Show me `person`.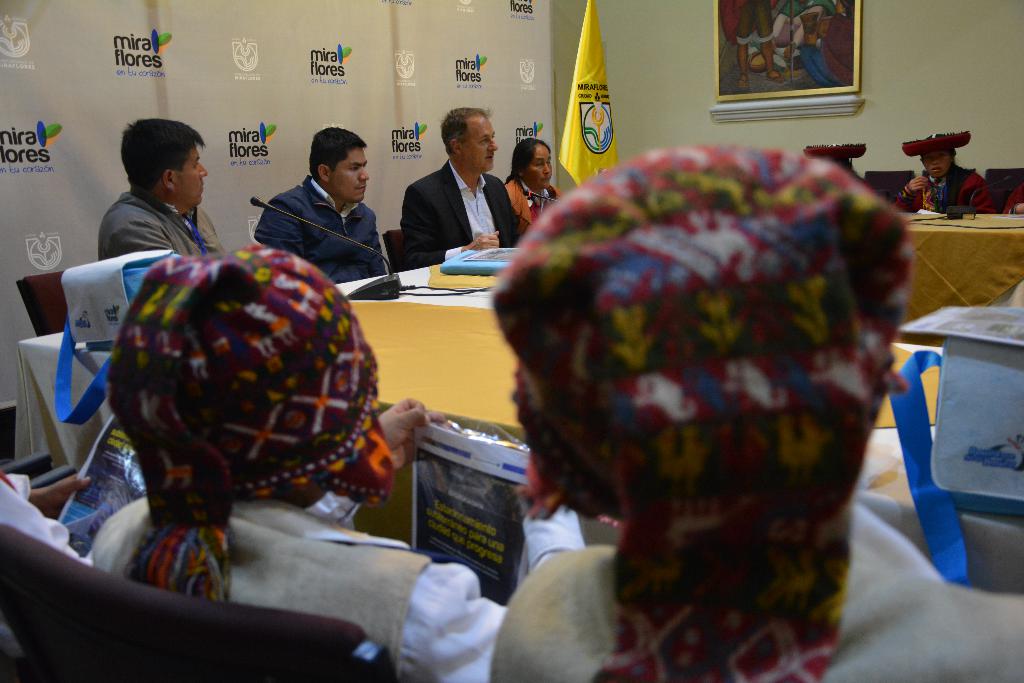
`person` is here: <box>0,465,96,563</box>.
